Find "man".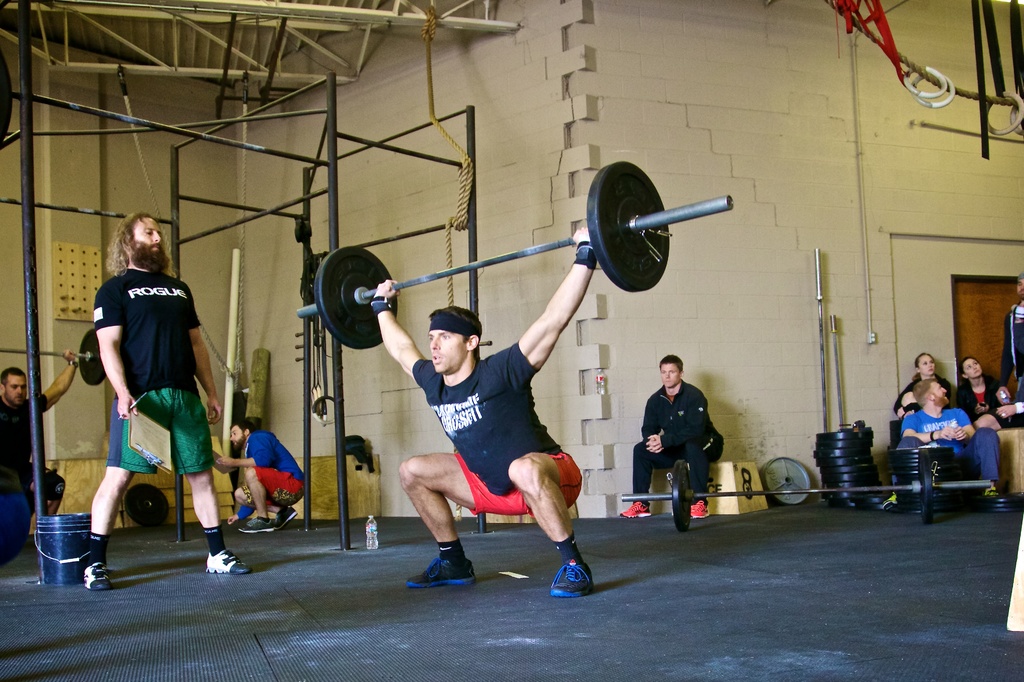
{"x1": 619, "y1": 353, "x2": 724, "y2": 515}.
